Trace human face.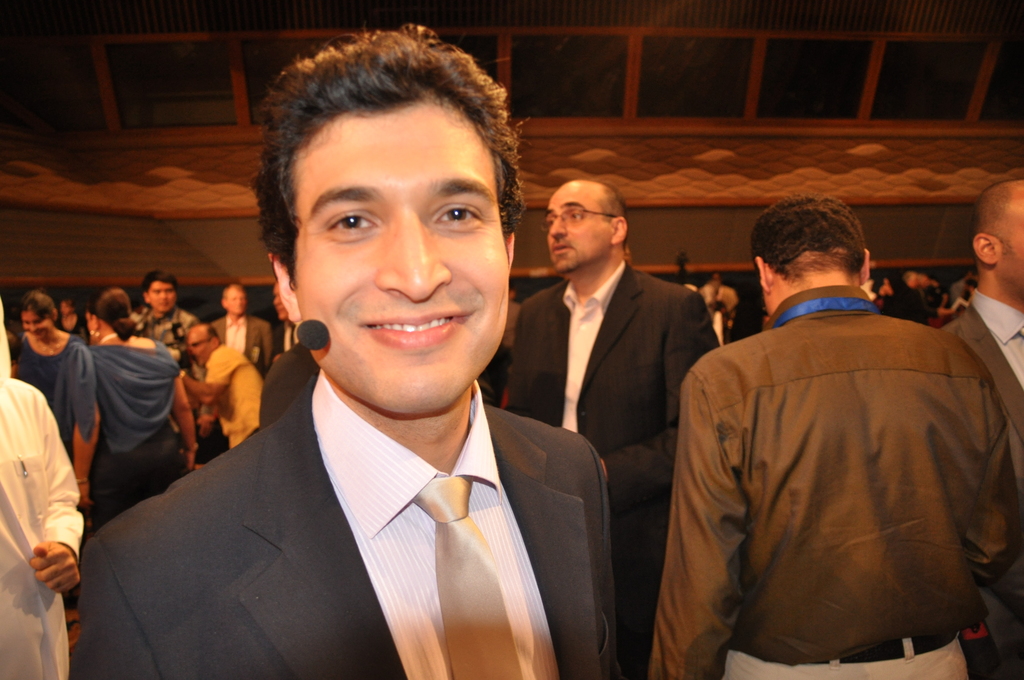
Traced to BBox(264, 102, 515, 400).
